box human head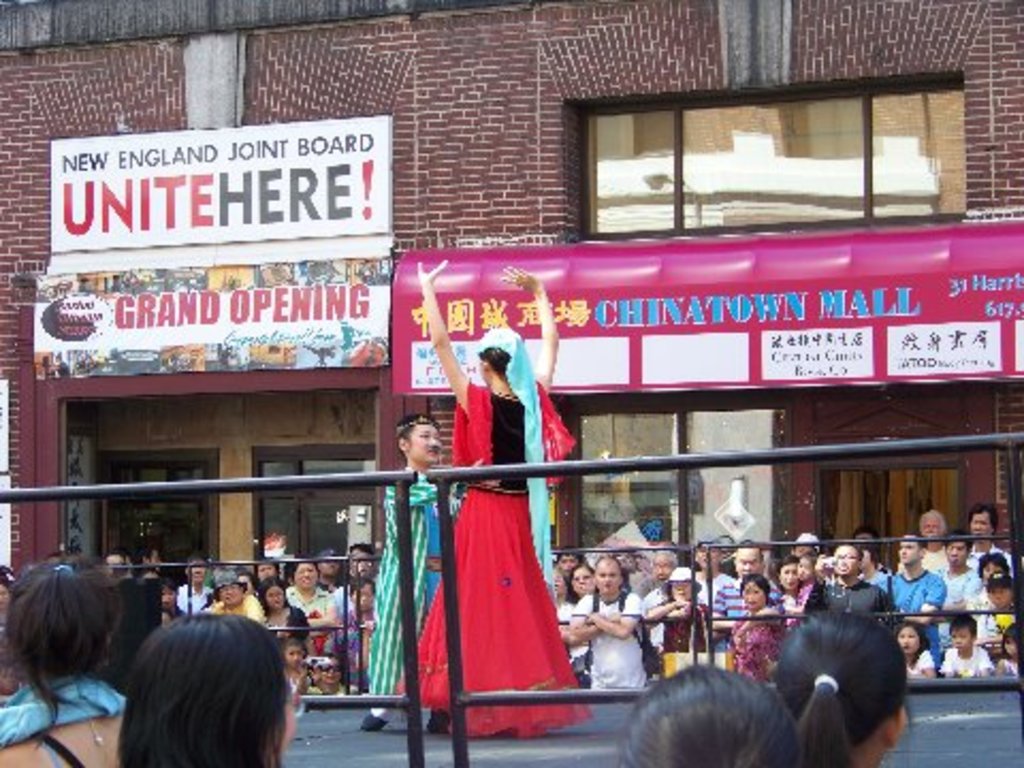
crop(548, 567, 559, 597)
